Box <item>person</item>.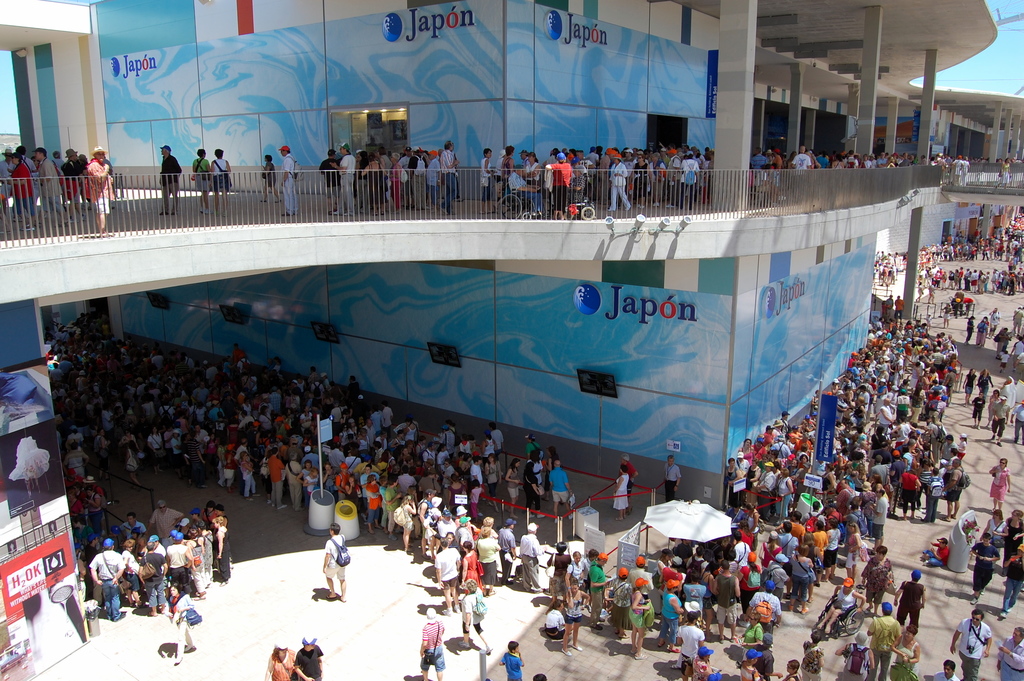
(659, 452, 680, 507).
